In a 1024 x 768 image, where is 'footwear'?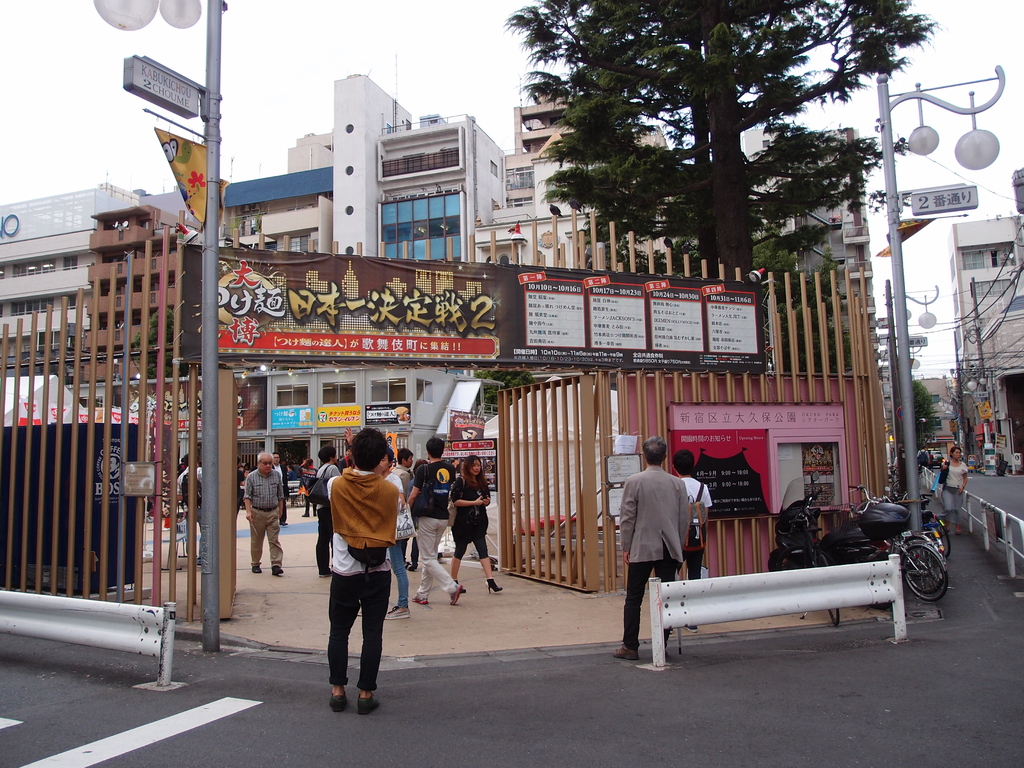
select_region(271, 564, 285, 575).
